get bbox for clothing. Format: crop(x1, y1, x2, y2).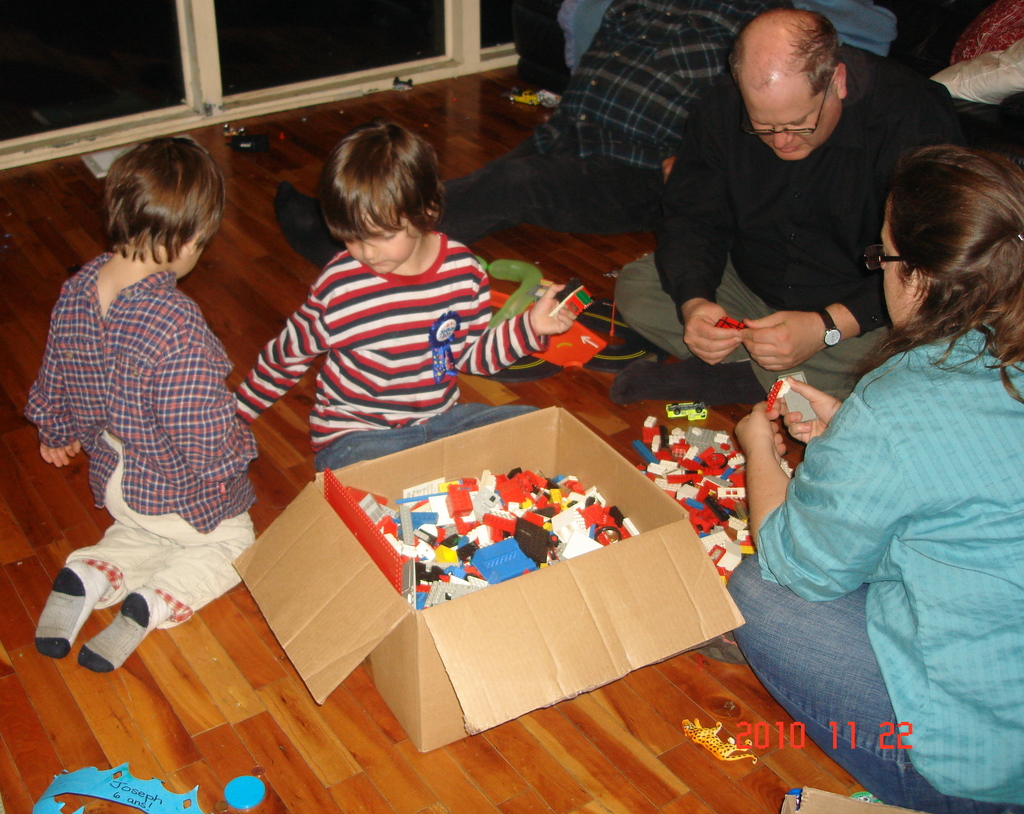
crop(737, 224, 1013, 765).
